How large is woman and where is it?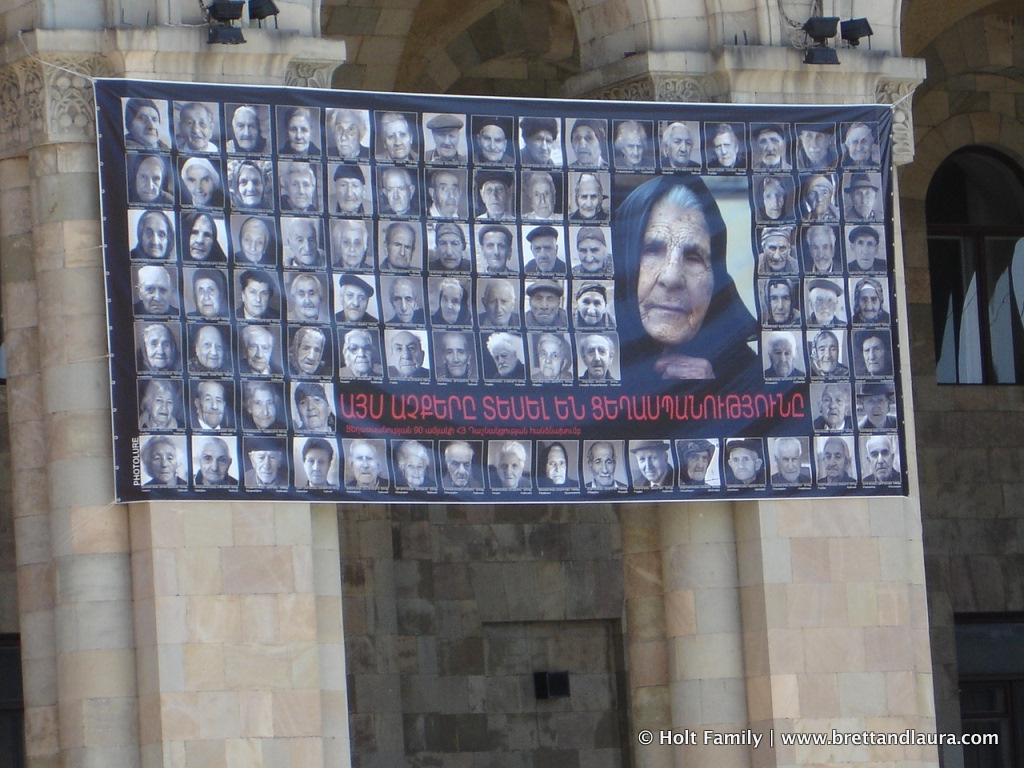
Bounding box: BBox(287, 325, 327, 373).
